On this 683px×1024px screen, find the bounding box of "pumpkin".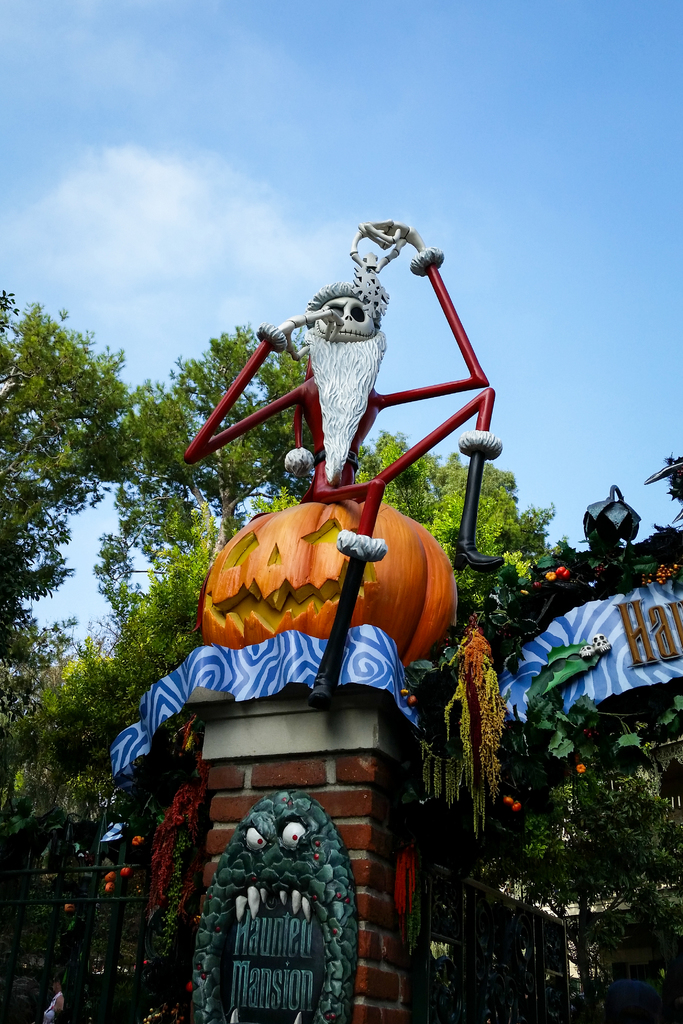
Bounding box: (x1=399, y1=689, x2=407, y2=694).
